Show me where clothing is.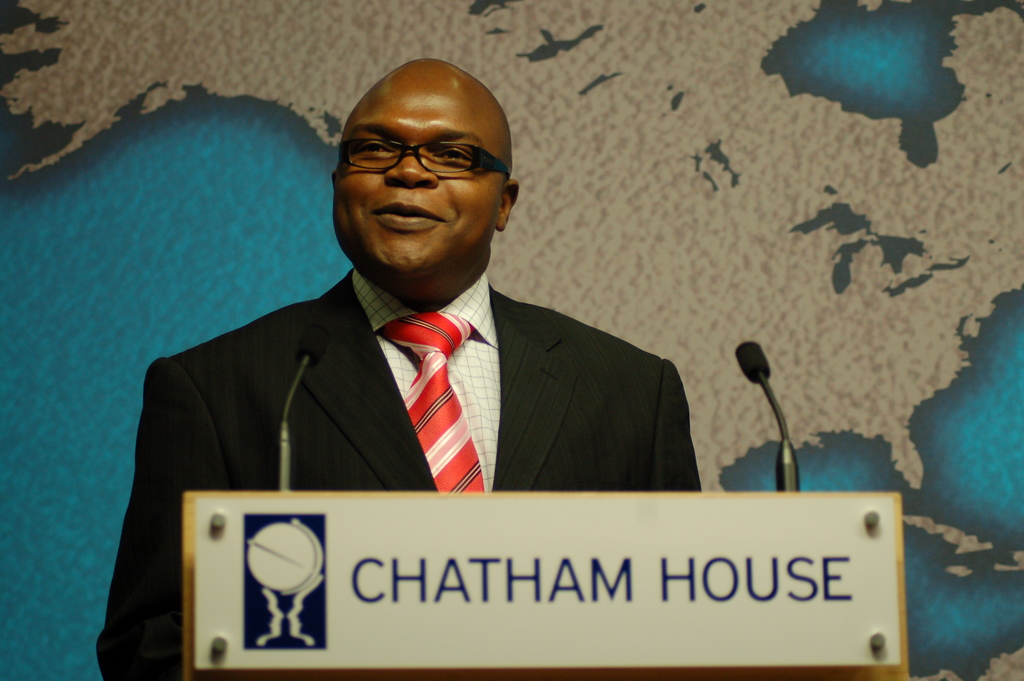
clothing is at <bbox>95, 279, 695, 675</bbox>.
